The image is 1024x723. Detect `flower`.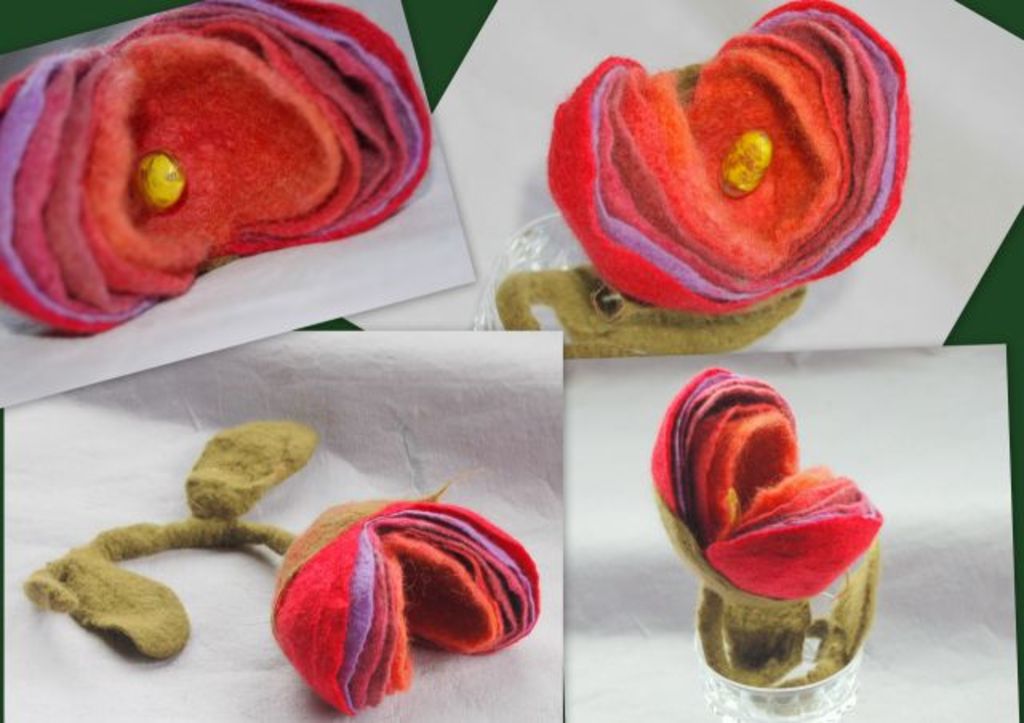
Detection: x1=643 y1=357 x2=886 y2=696.
